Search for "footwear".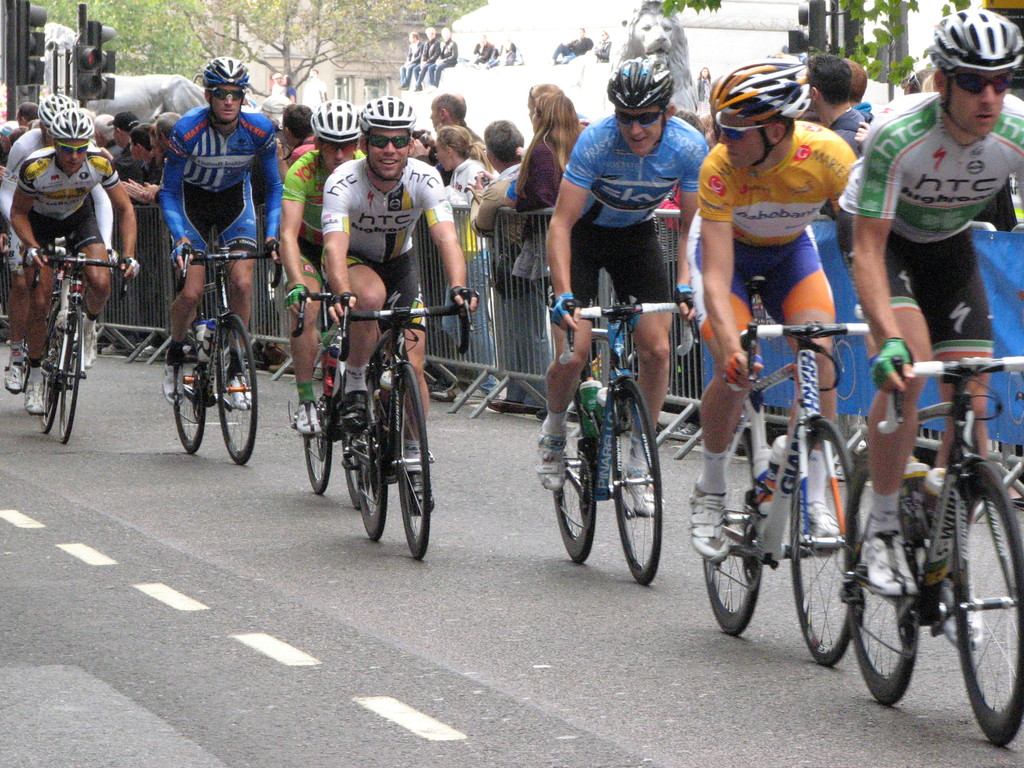
Found at [397,445,436,516].
